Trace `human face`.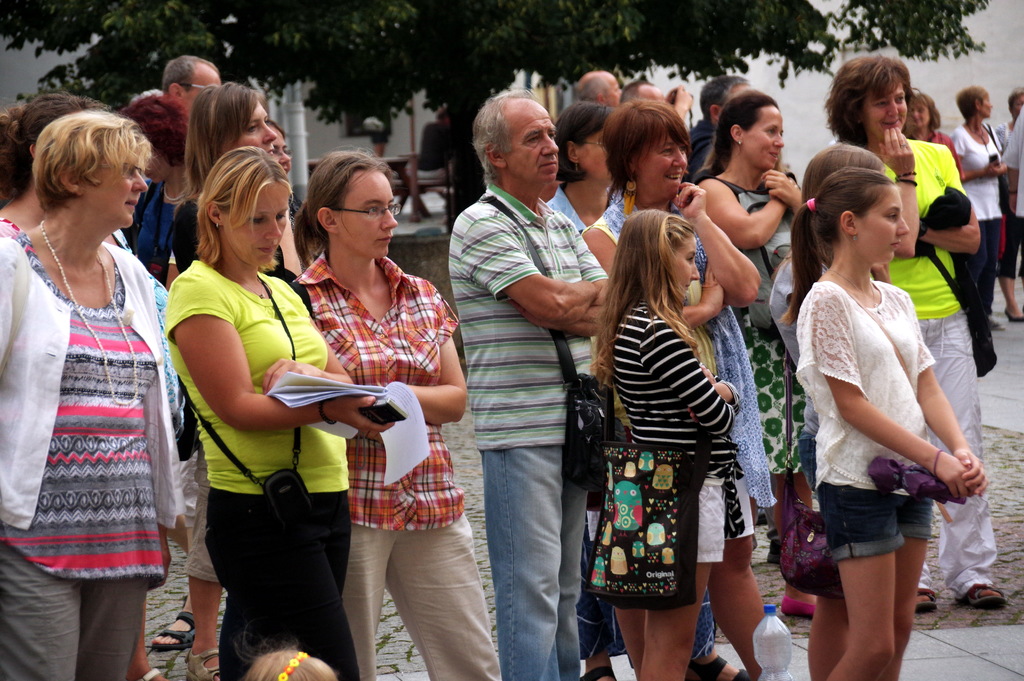
Traced to locate(911, 103, 930, 123).
